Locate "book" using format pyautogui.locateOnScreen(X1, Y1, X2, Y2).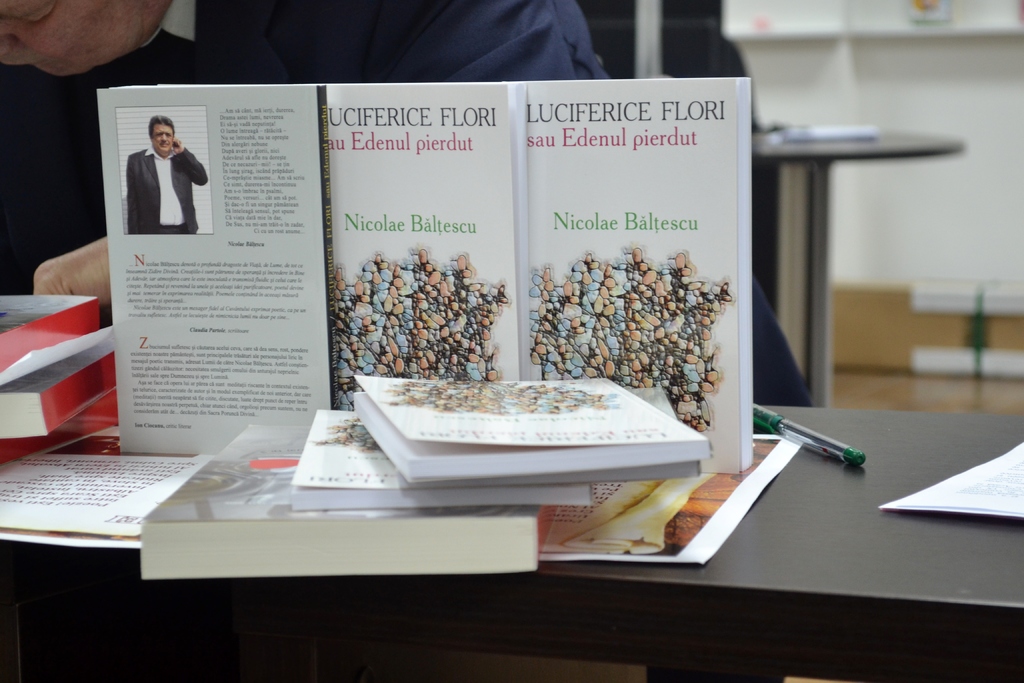
pyautogui.locateOnScreen(0, 388, 120, 473).
